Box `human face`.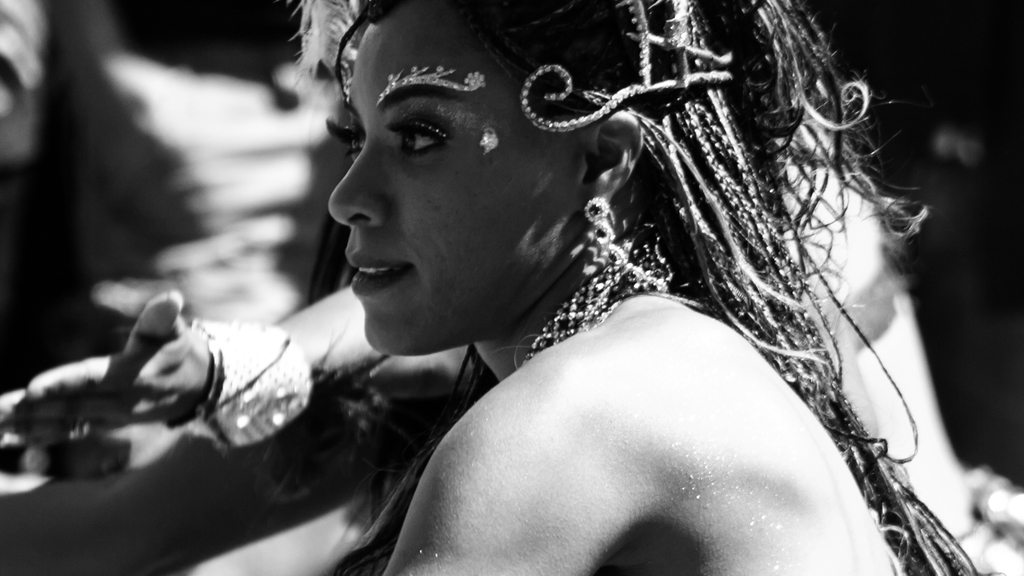
330, 1, 602, 361.
